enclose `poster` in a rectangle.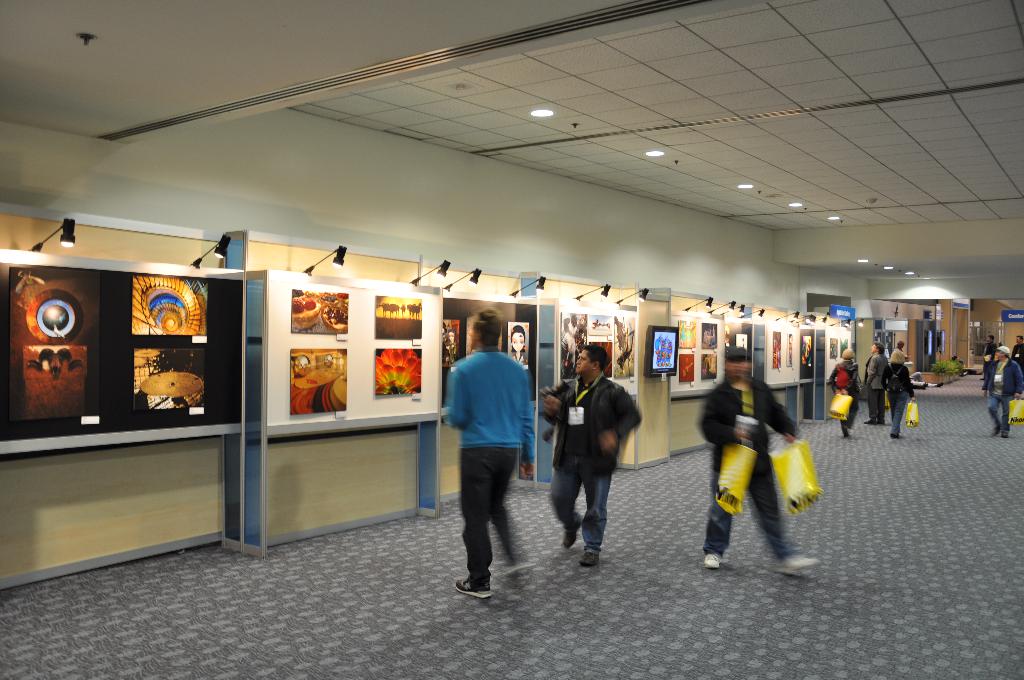
442:293:535:413.
